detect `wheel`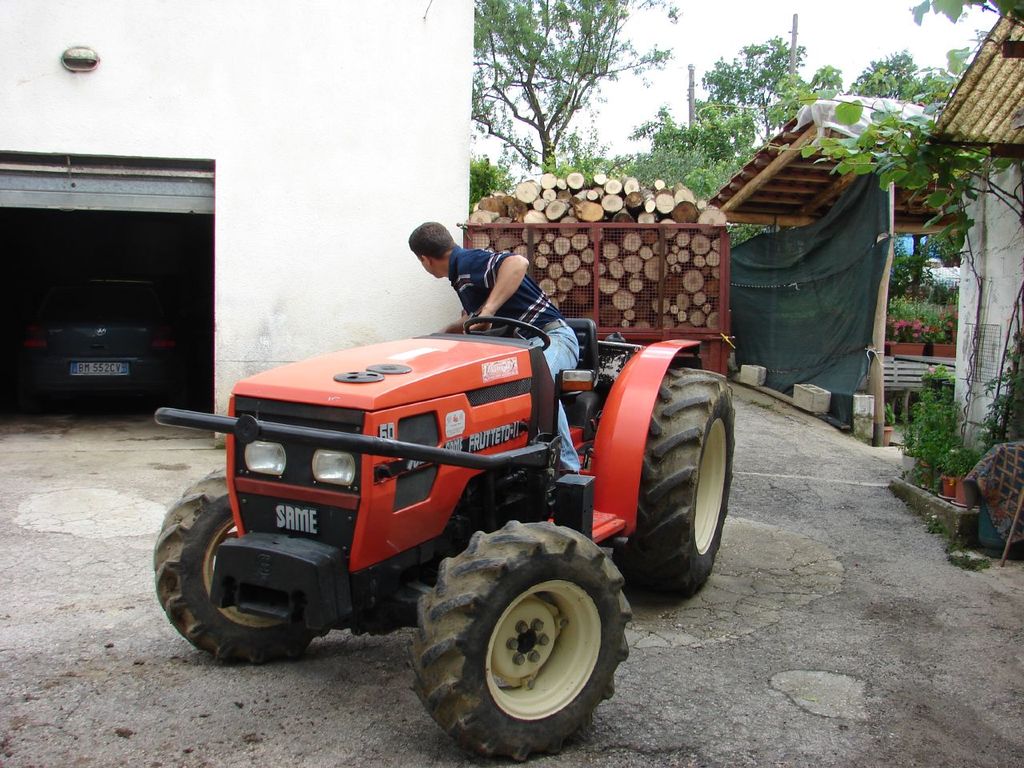
[426, 538, 616, 738]
